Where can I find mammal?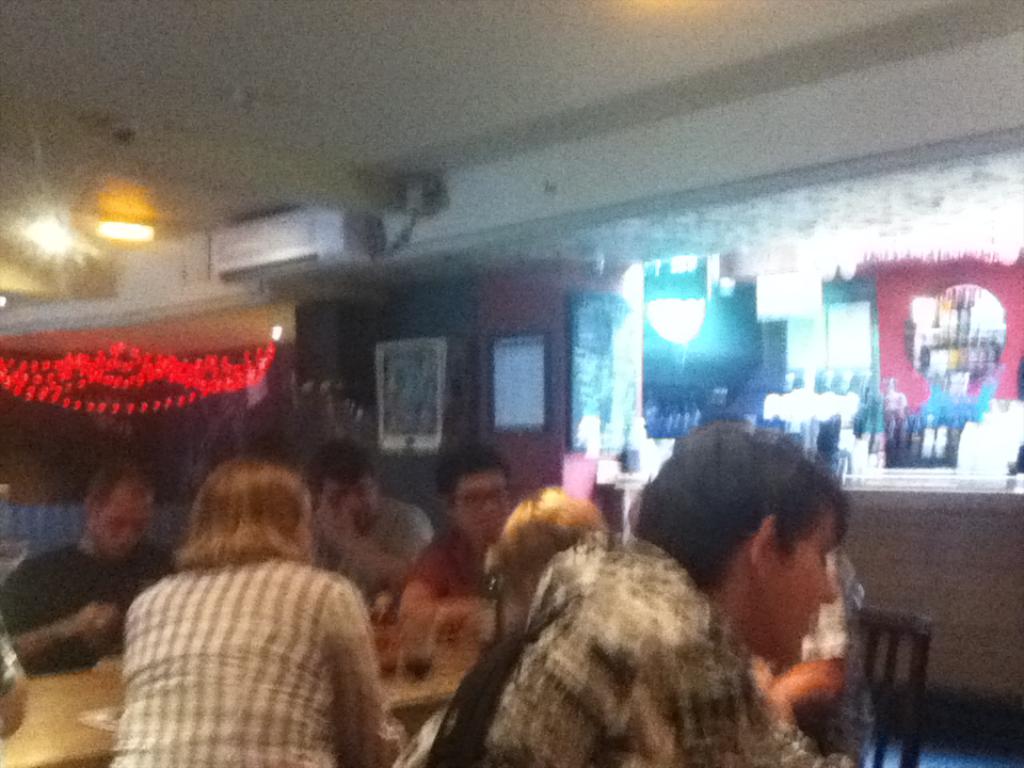
You can find it at detection(109, 455, 412, 767).
